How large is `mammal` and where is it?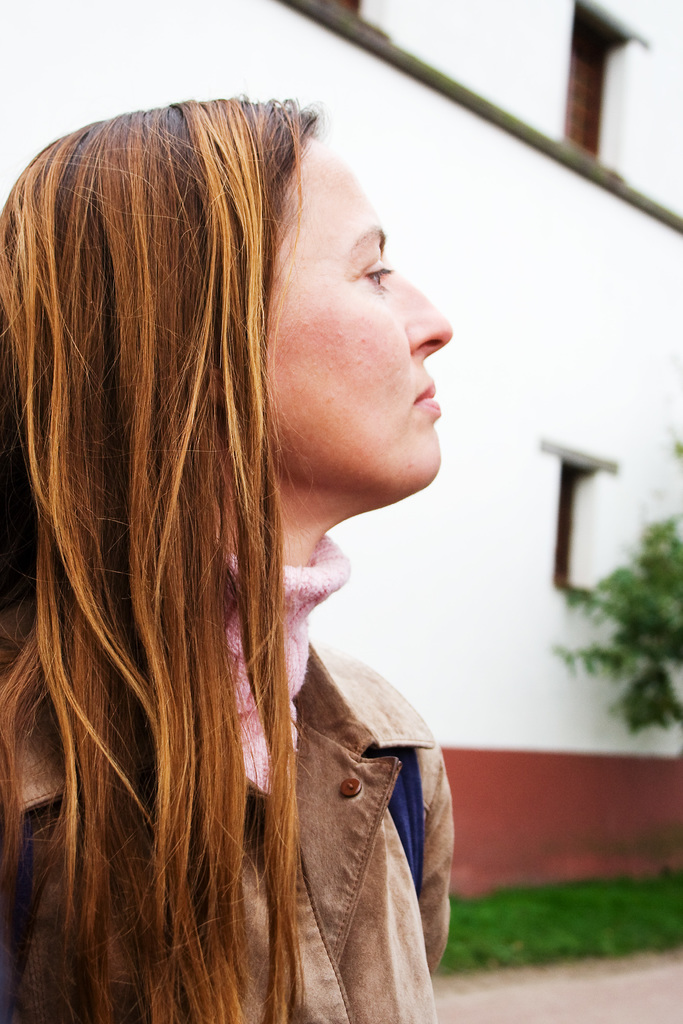
Bounding box: select_region(0, 90, 451, 1023).
